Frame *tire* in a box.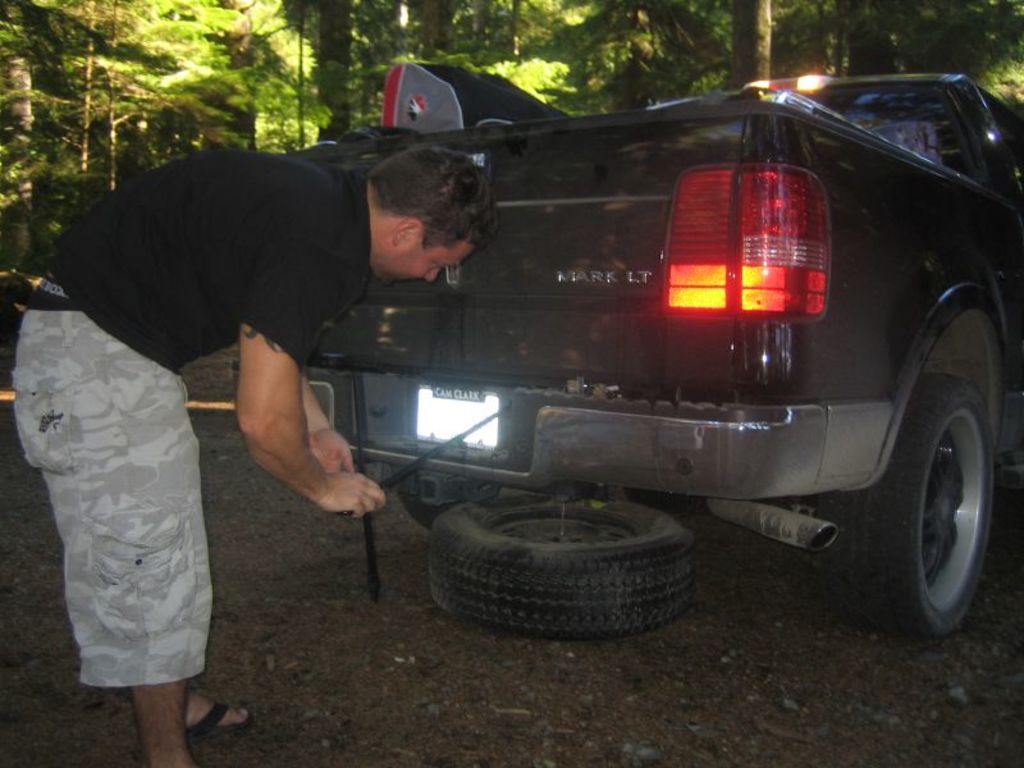
bbox=[428, 500, 694, 641].
